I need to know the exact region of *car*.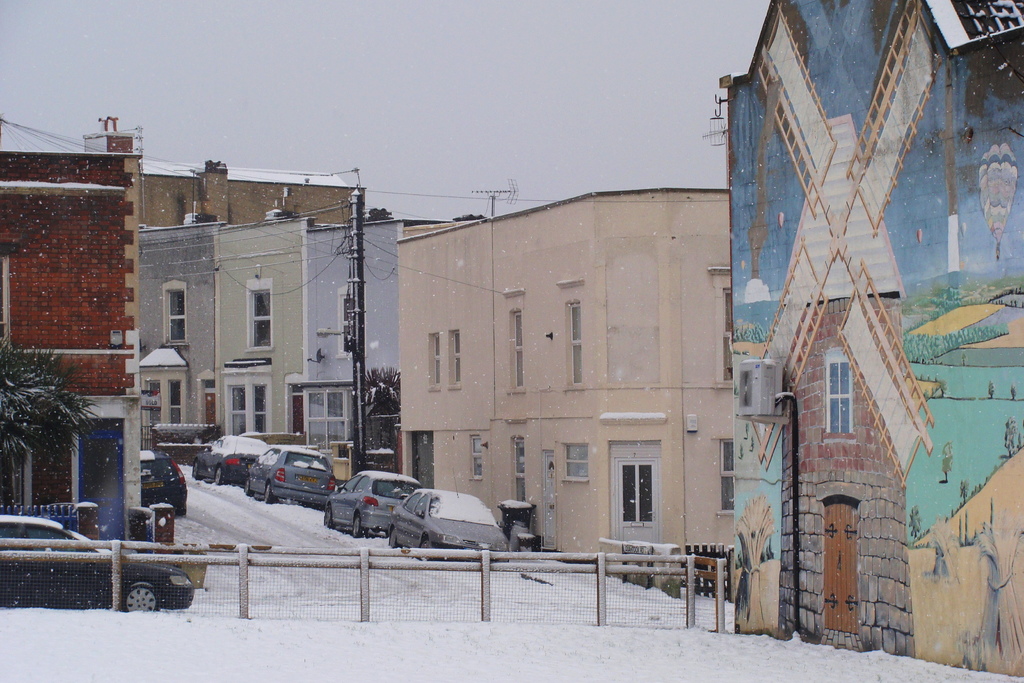
Region: pyautogui.locateOnScreen(387, 468, 511, 566).
